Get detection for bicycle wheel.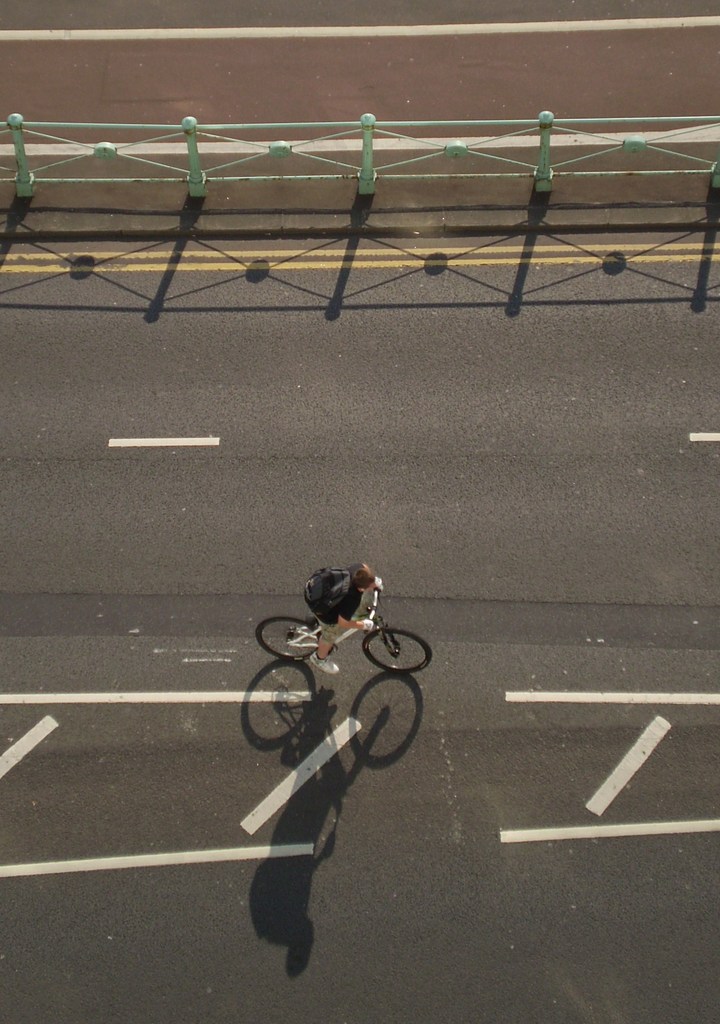
Detection: 255 616 321 662.
